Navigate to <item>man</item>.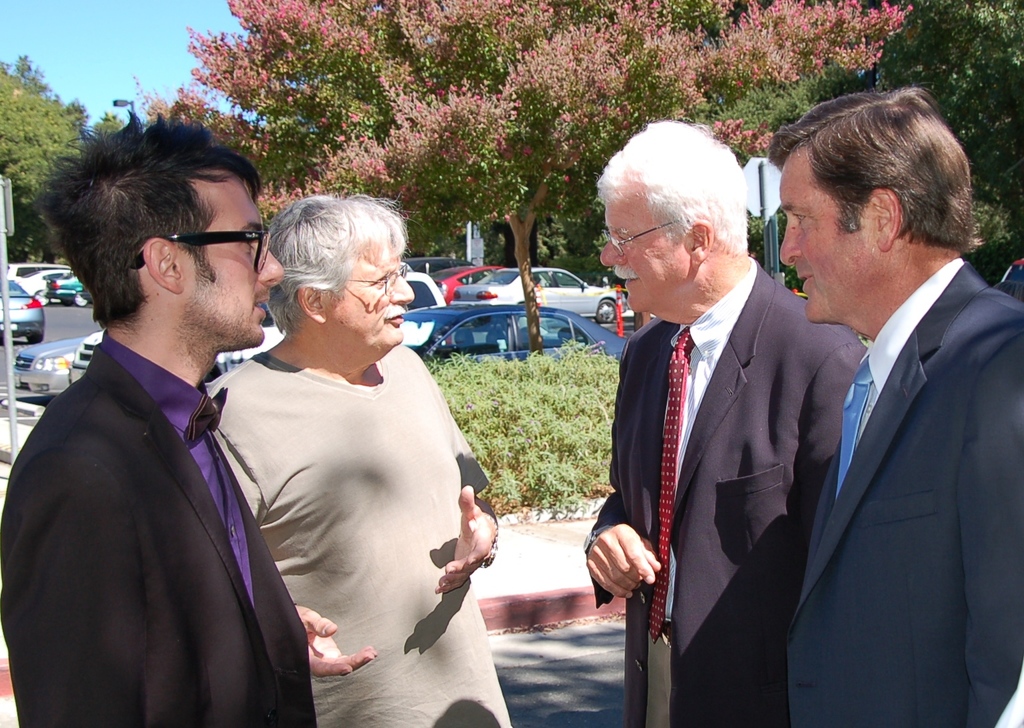
Navigation target: x1=740 y1=63 x2=1014 y2=727.
